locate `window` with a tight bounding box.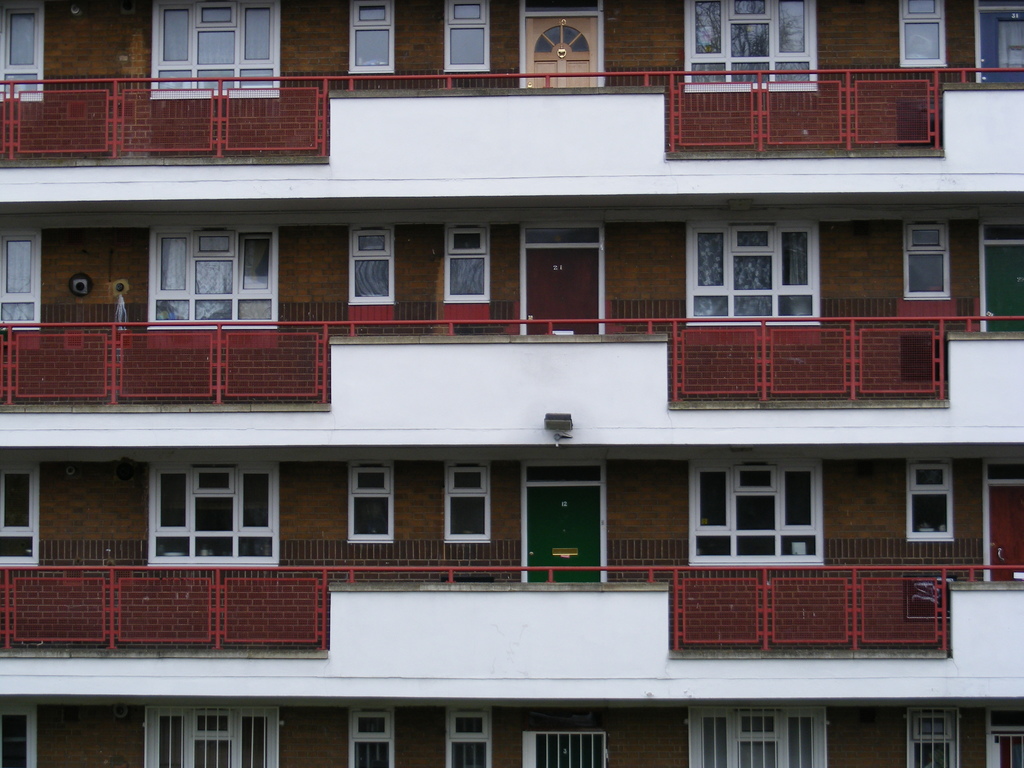
bbox(903, 221, 952, 303).
